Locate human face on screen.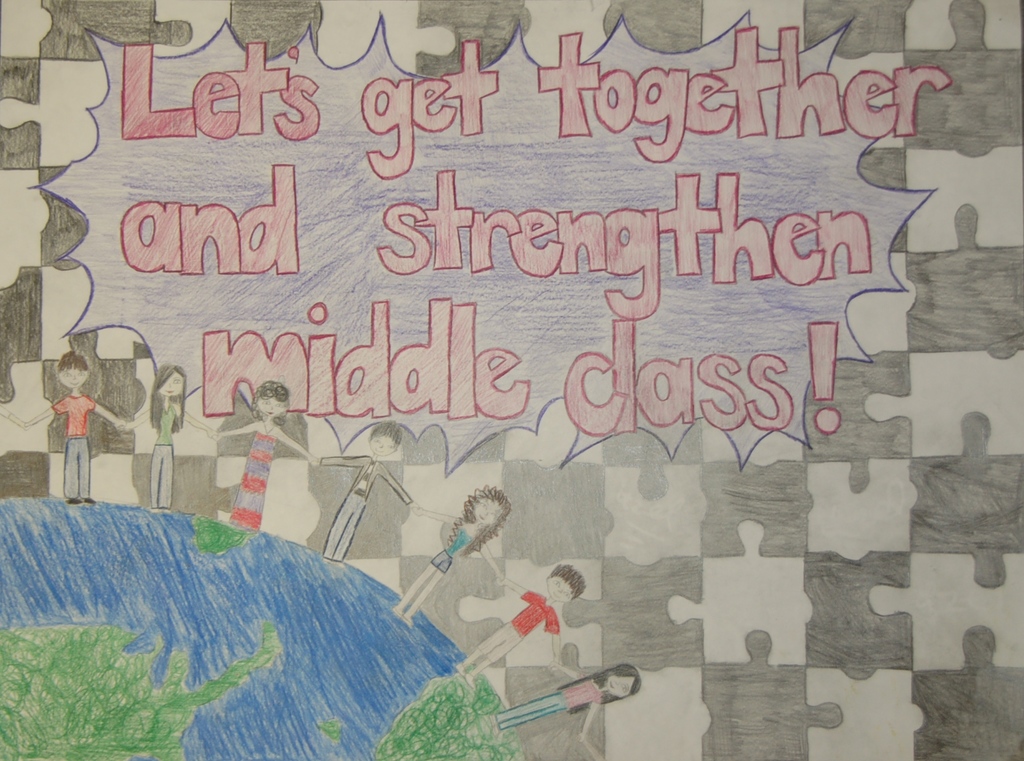
On screen at <box>52,362,88,389</box>.
